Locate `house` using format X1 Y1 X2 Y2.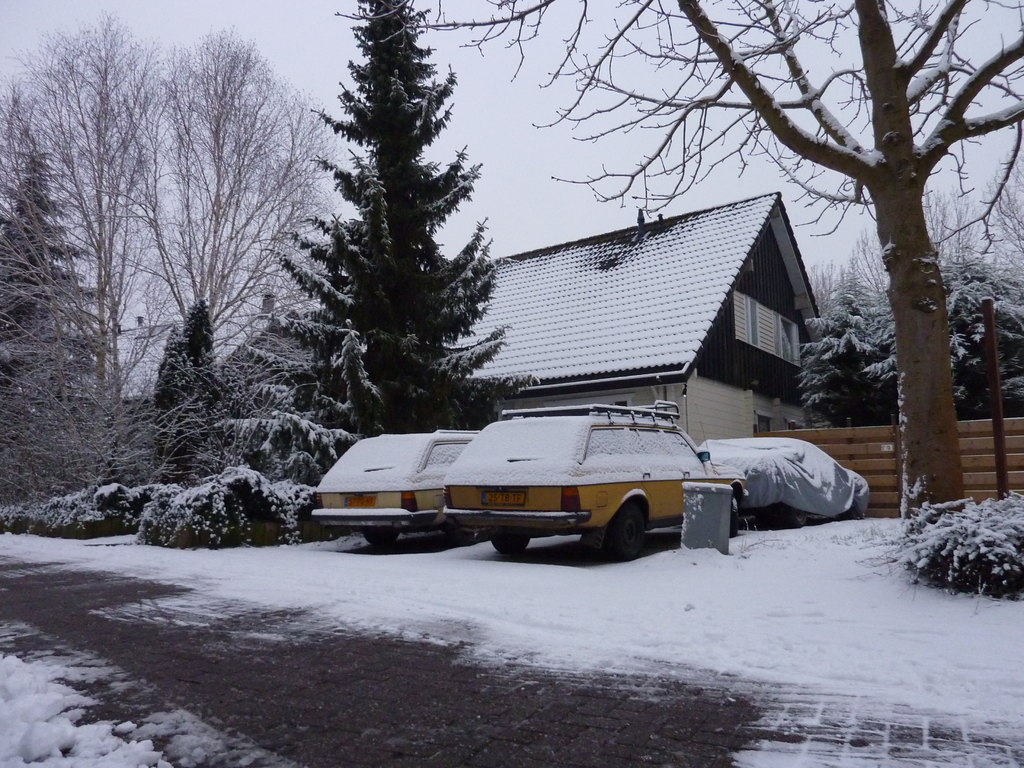
58 314 180 482.
